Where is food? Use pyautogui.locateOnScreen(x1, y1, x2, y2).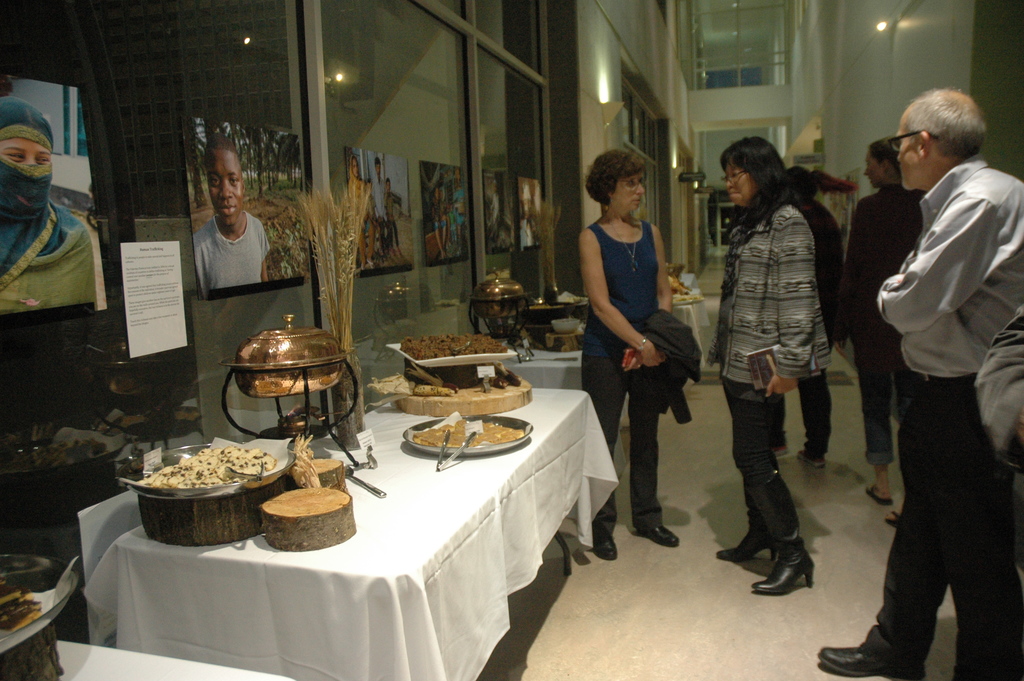
pyautogui.locateOnScreen(0, 593, 44, 639).
